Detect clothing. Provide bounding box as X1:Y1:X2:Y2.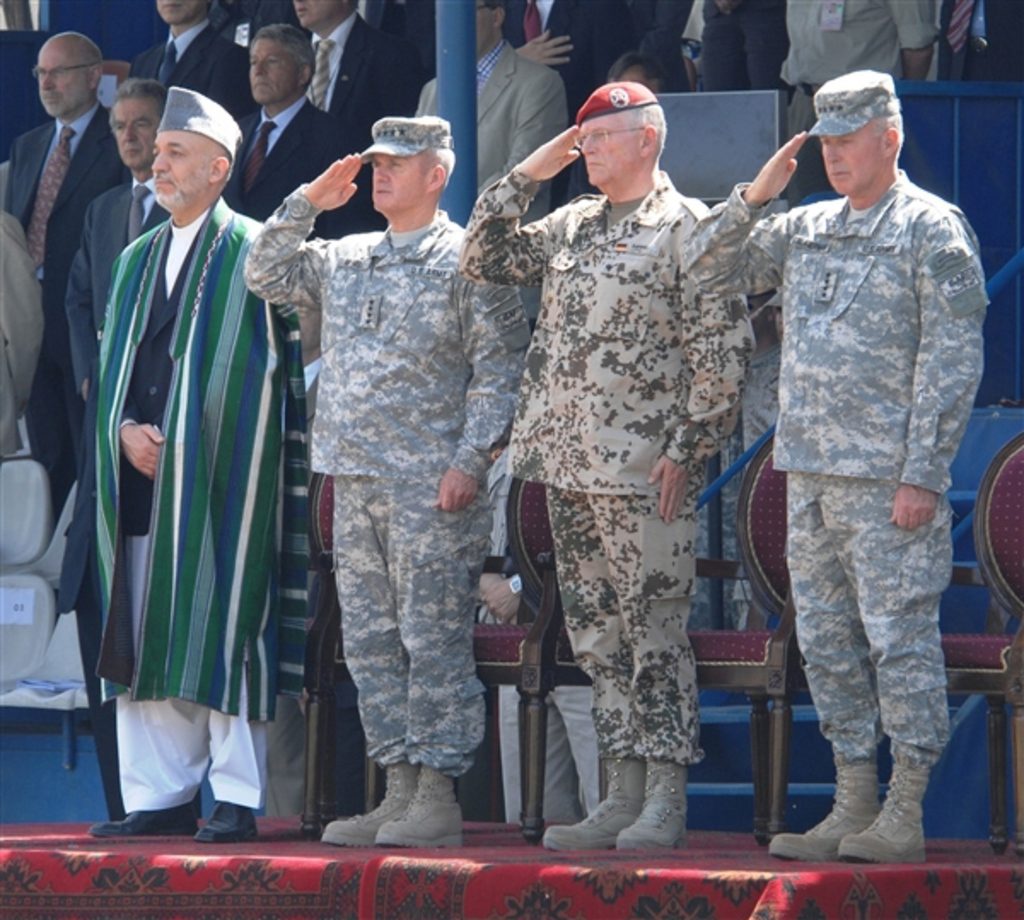
498:0:630:99.
